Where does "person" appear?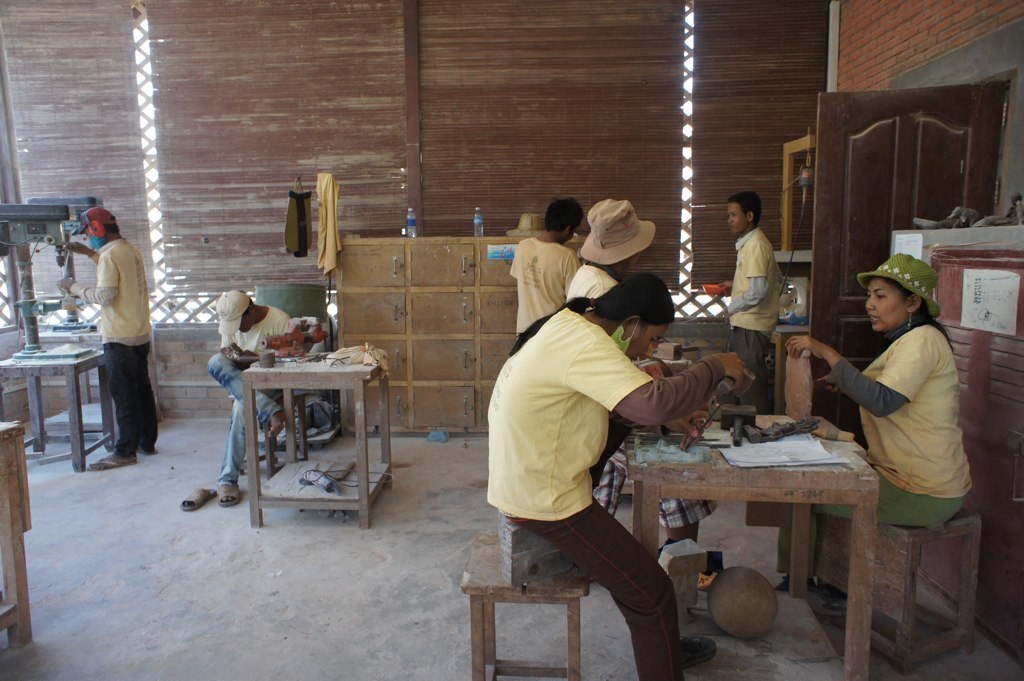
Appears at 712/191/783/417.
